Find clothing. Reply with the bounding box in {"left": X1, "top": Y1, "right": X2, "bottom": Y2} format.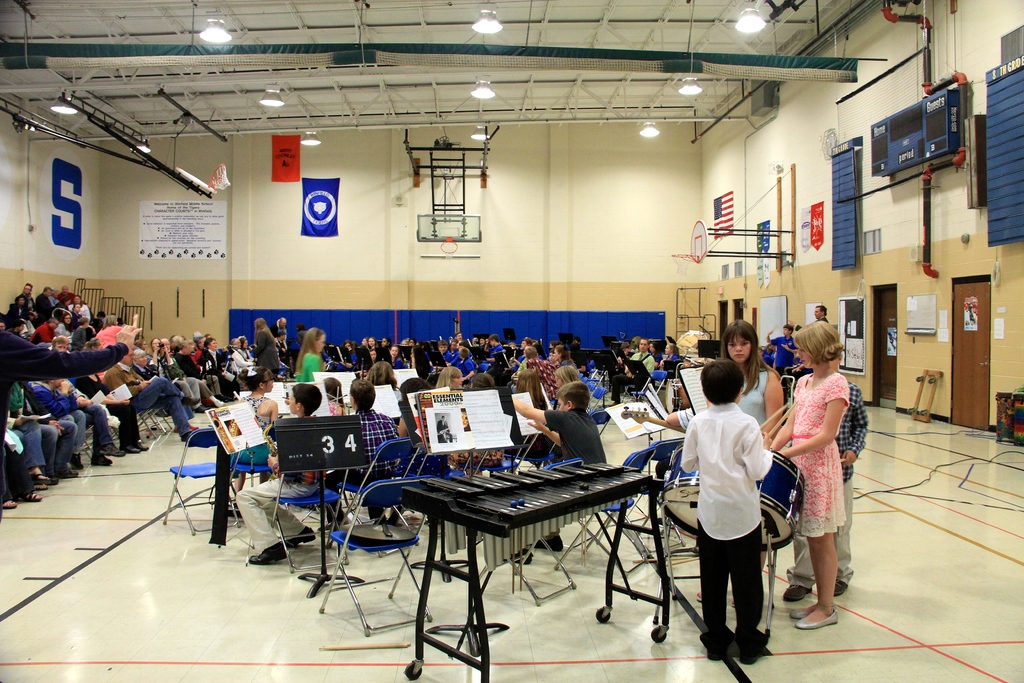
{"left": 294, "top": 349, "right": 324, "bottom": 385}.
